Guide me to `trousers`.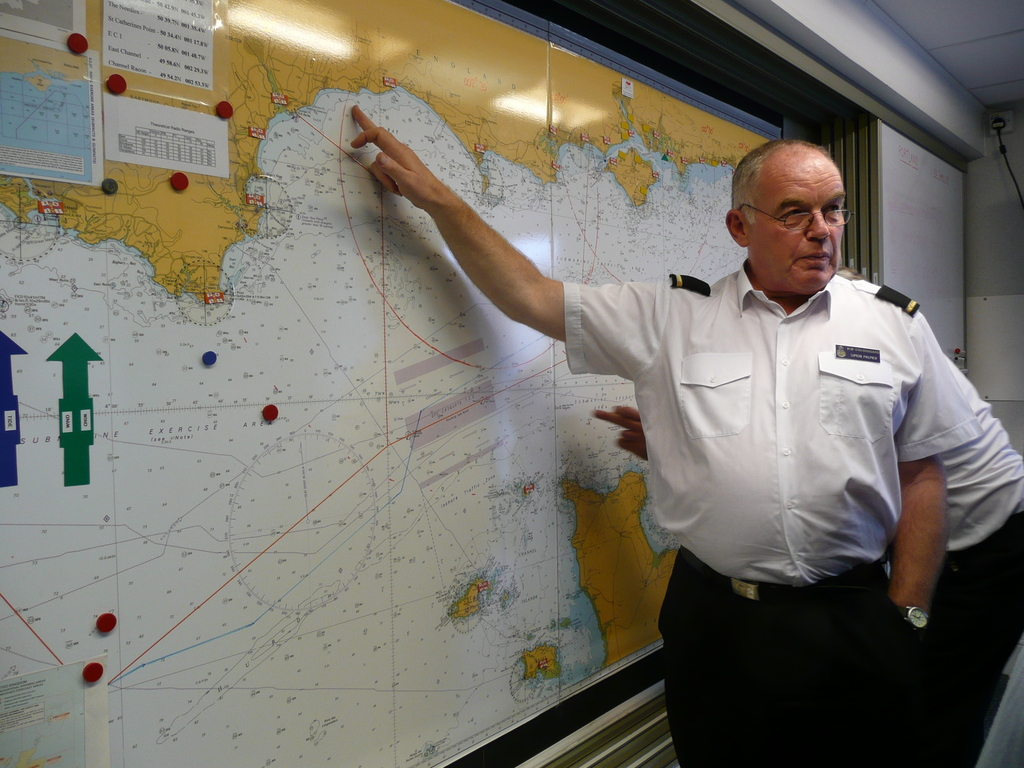
Guidance: <box>656,544,904,767</box>.
